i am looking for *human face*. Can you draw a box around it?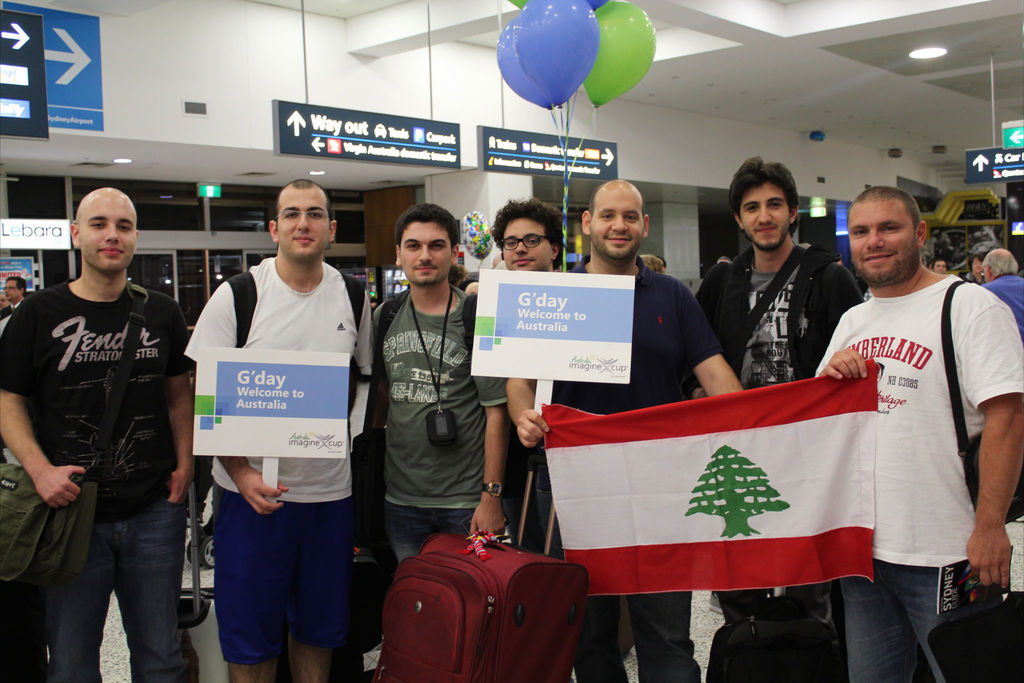
Sure, the bounding box is 739 177 790 250.
